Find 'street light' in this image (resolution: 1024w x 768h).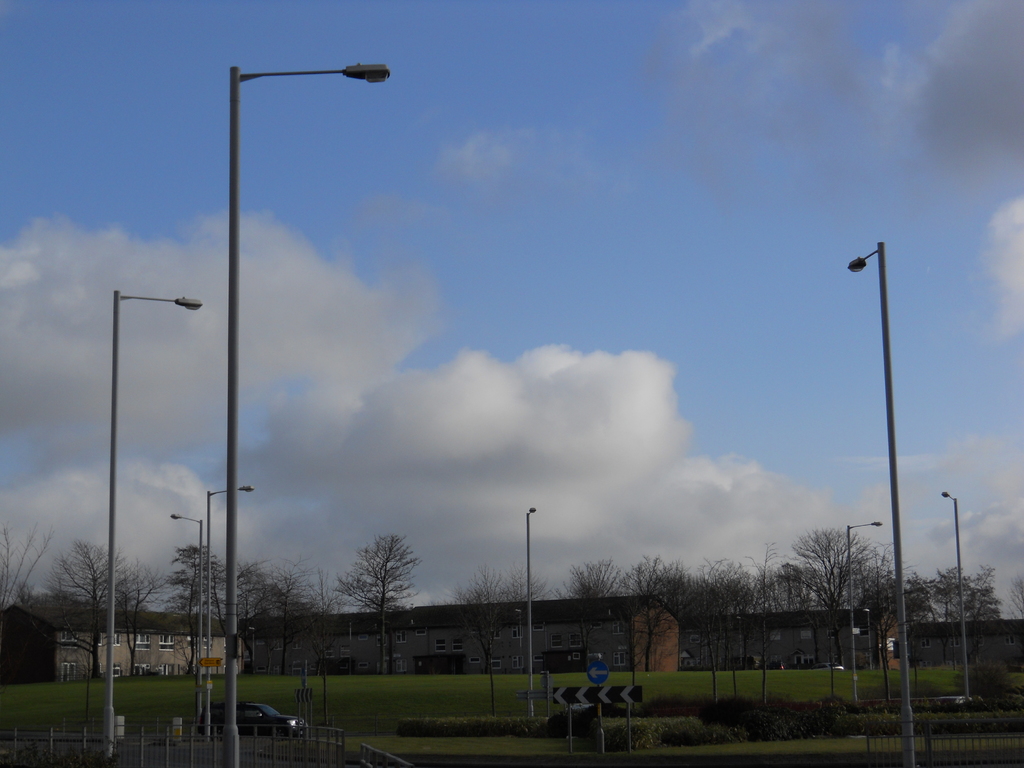
[201,477,260,740].
